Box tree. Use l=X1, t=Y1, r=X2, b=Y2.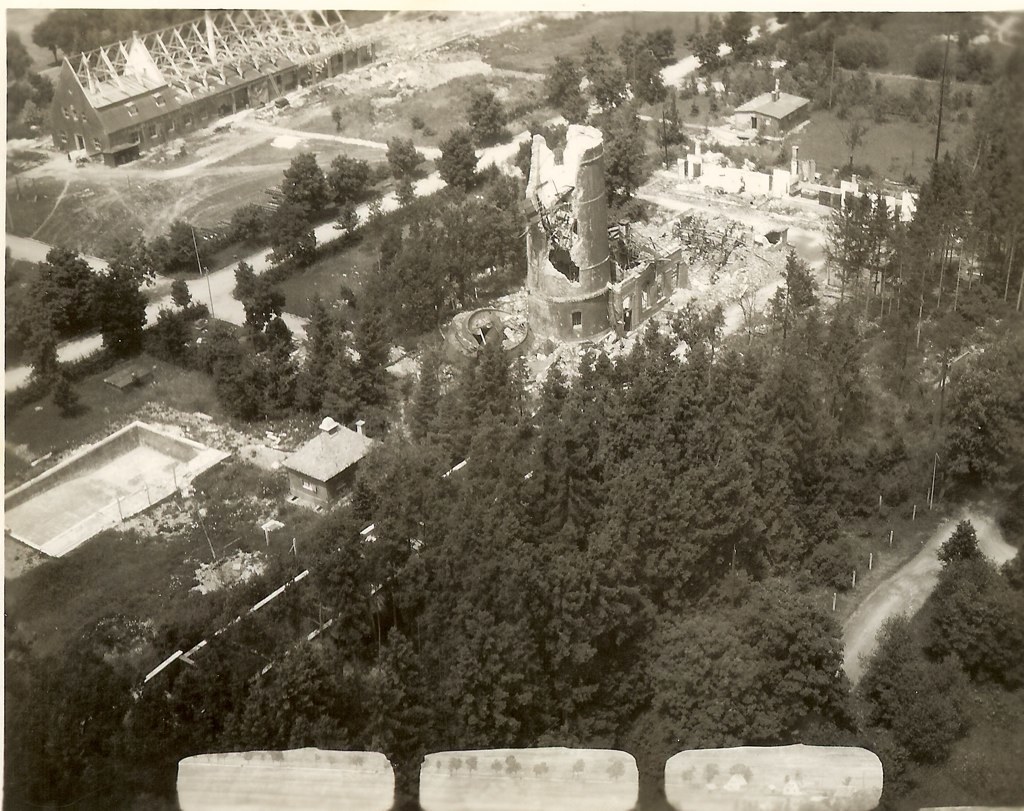
l=387, t=133, r=423, b=179.
